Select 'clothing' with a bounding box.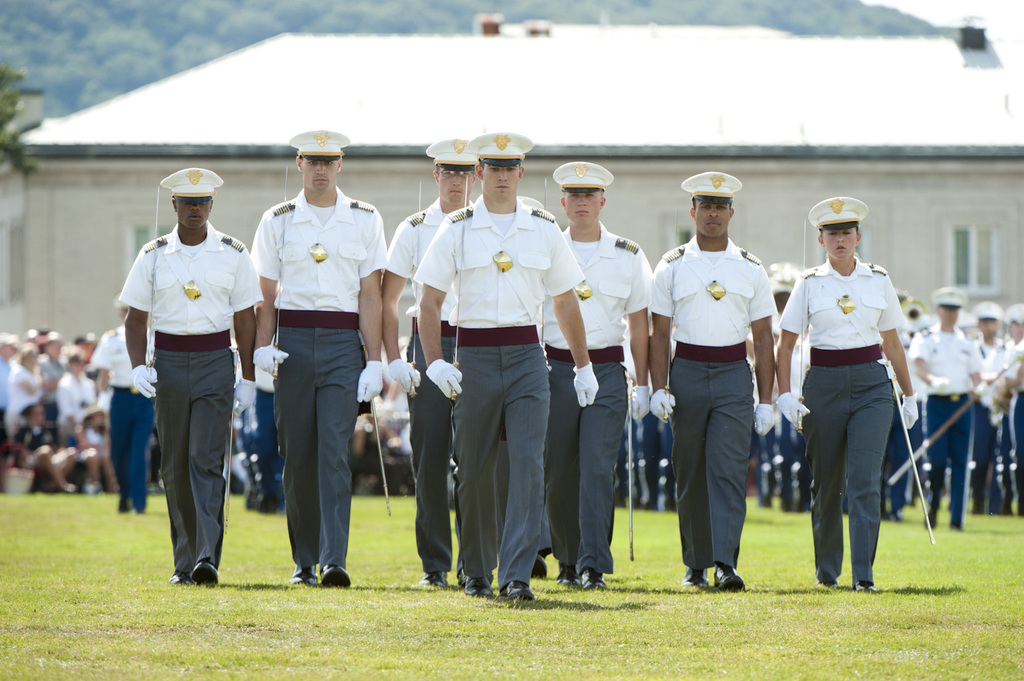
<bbox>775, 241, 911, 357</bbox>.
